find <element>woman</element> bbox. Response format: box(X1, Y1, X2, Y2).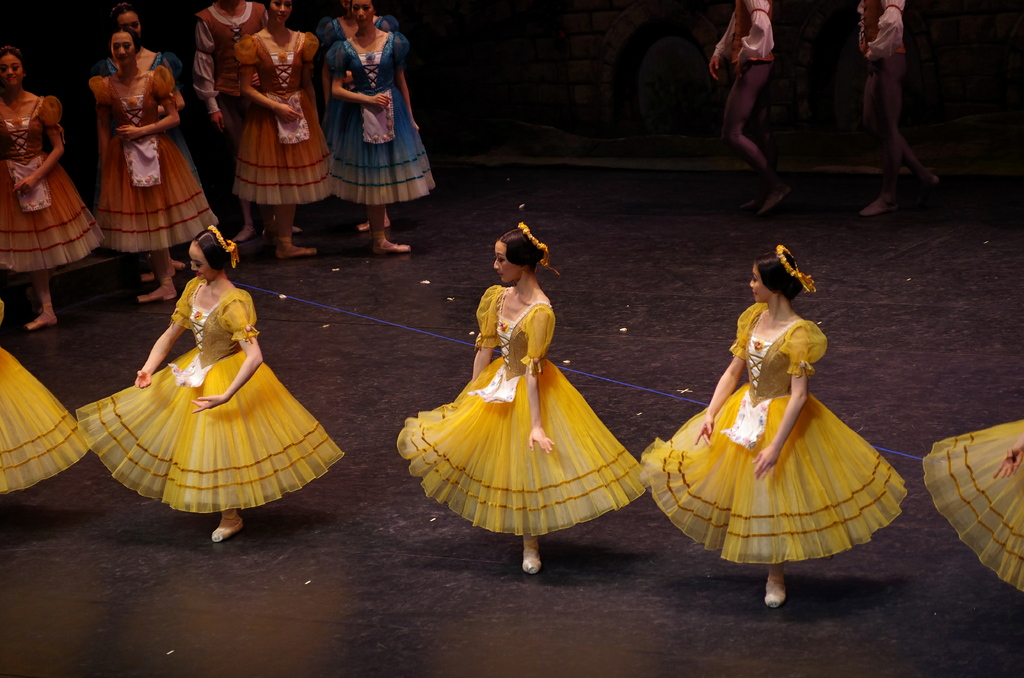
box(238, 0, 340, 262).
